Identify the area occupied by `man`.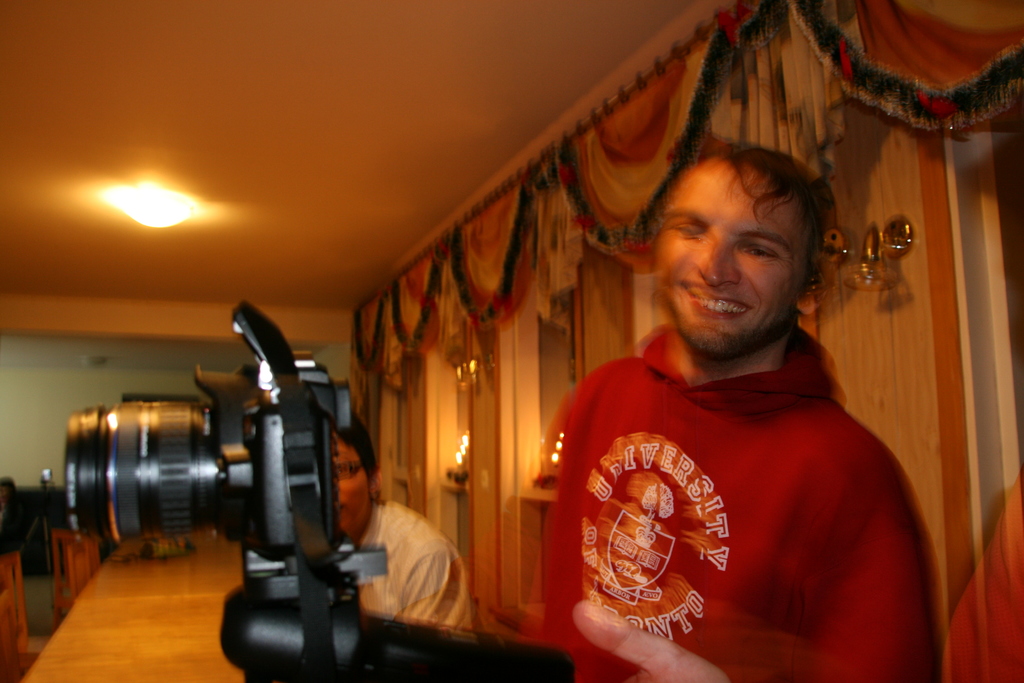
Area: x1=278 y1=413 x2=499 y2=633.
